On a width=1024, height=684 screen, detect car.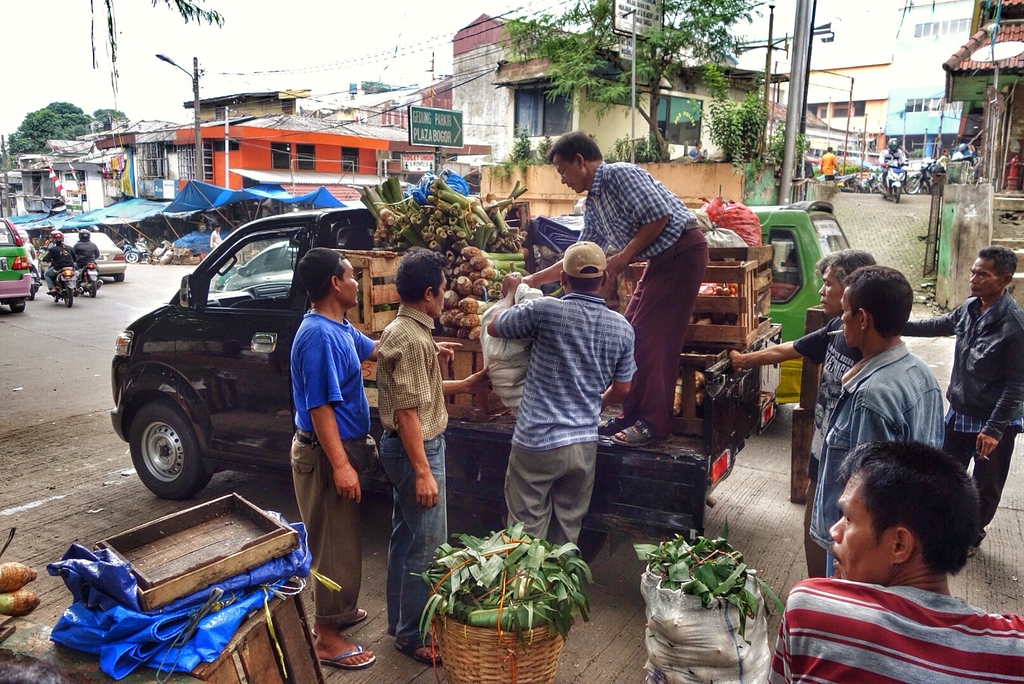
locate(529, 184, 850, 406).
